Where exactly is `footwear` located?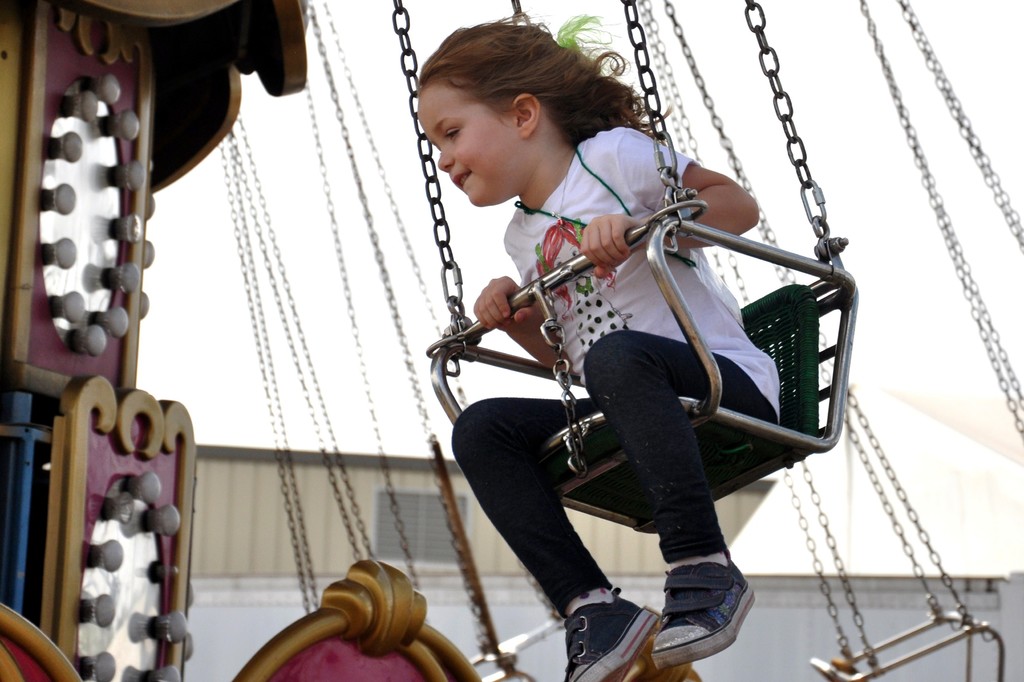
Its bounding box is (657, 559, 763, 669).
